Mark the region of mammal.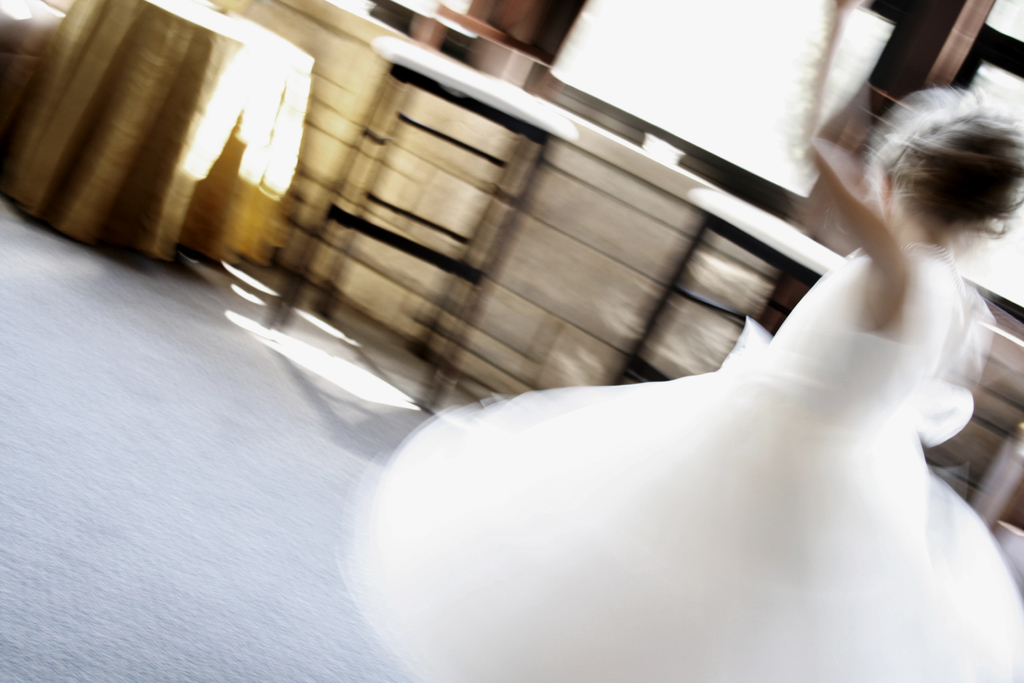
Region: (359,120,1023,661).
